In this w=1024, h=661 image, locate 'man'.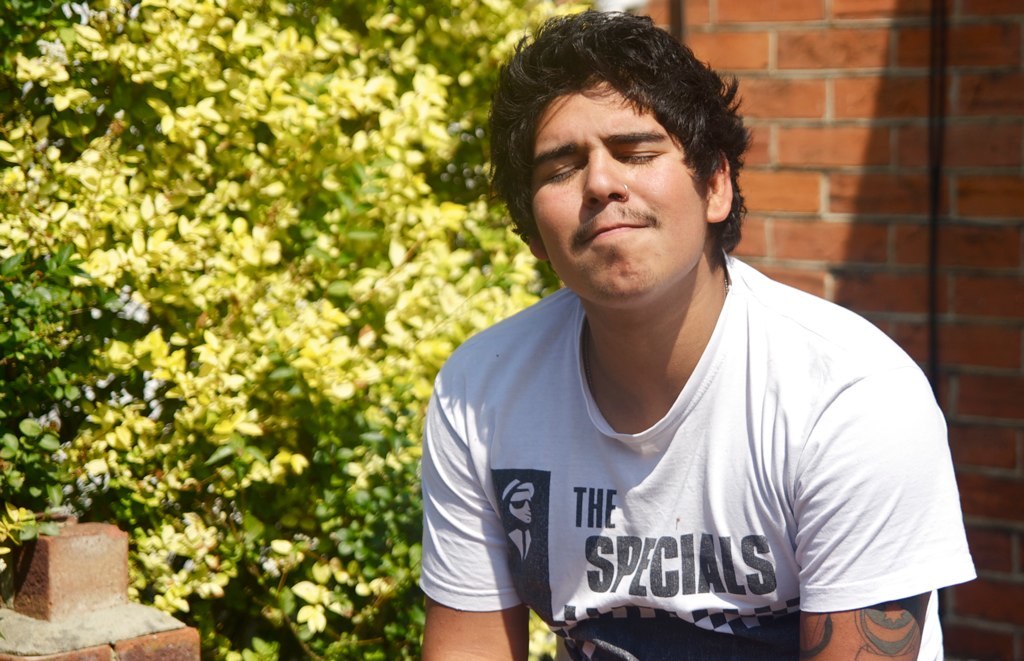
Bounding box: select_region(393, 18, 974, 657).
